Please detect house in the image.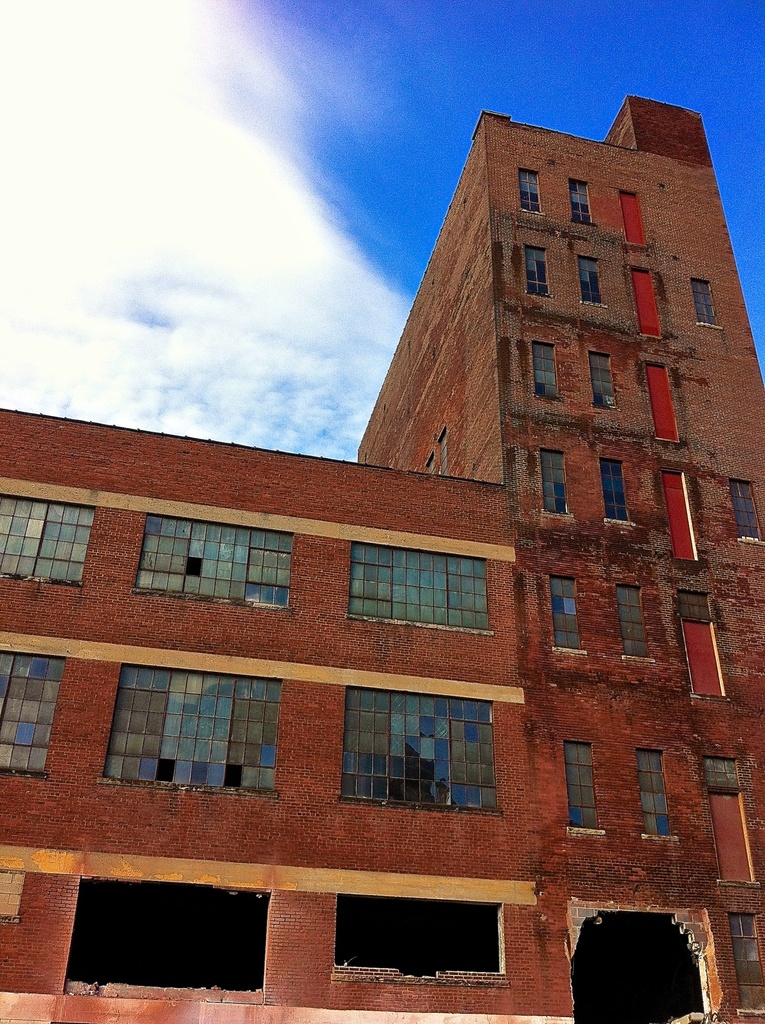
select_region(47, 98, 761, 1000).
